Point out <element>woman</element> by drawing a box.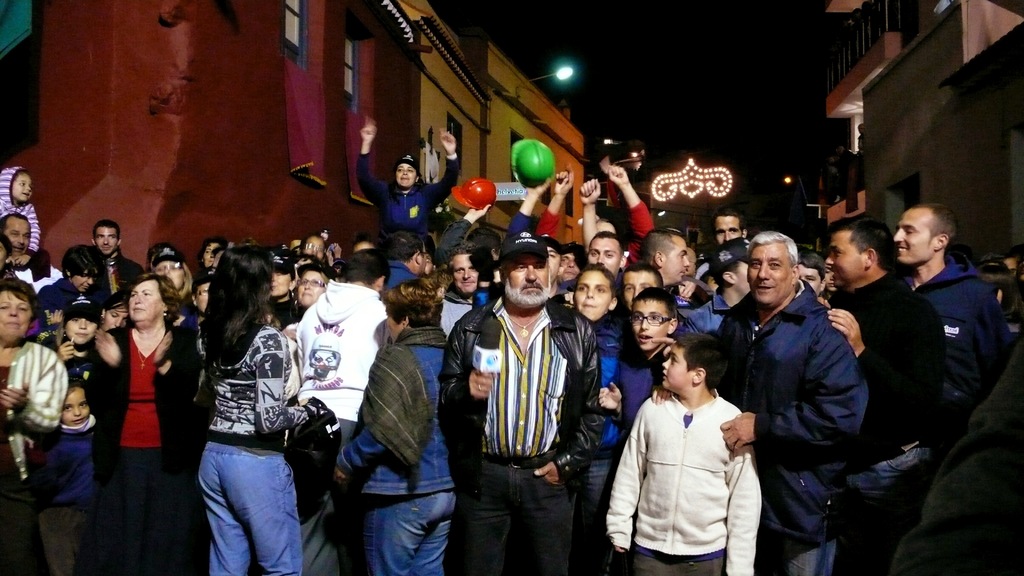
[x1=192, y1=246, x2=217, y2=266].
